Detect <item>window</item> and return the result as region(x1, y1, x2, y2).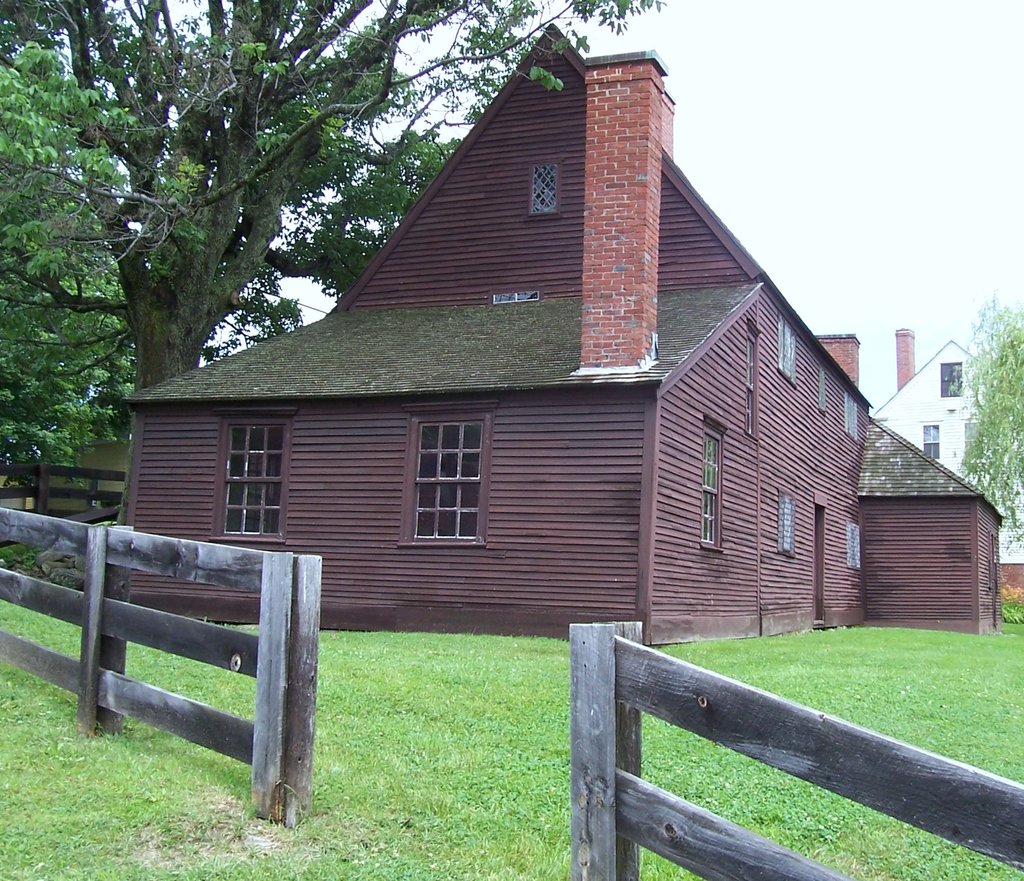
region(741, 327, 759, 442).
